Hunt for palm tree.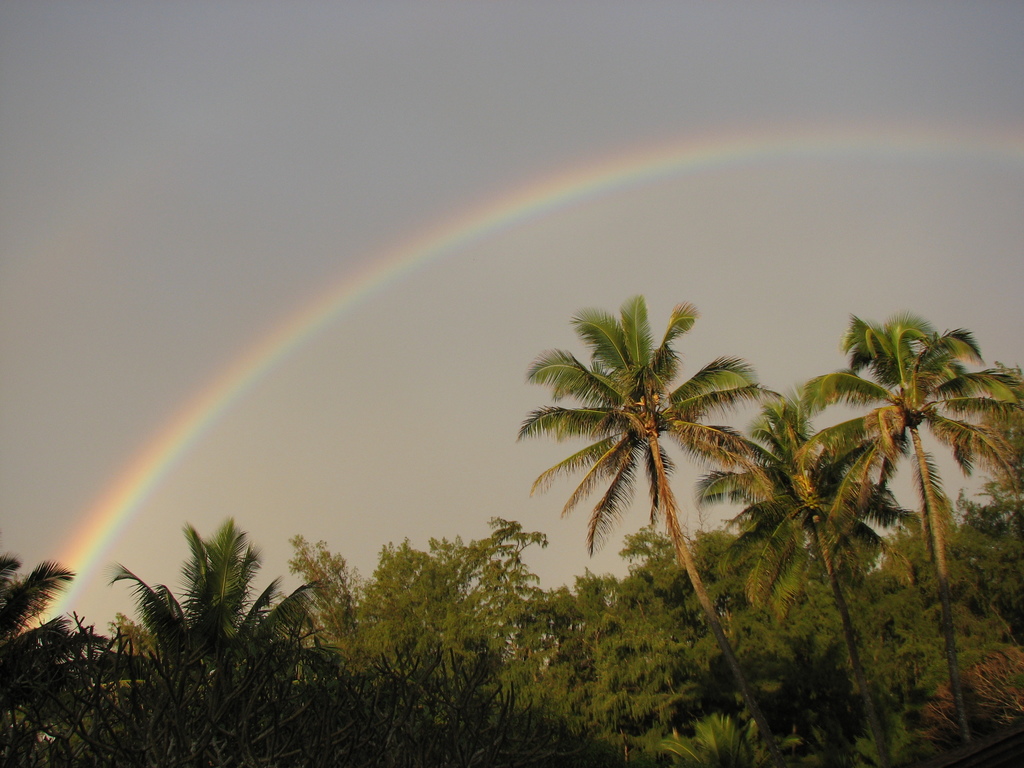
Hunted down at rect(639, 588, 721, 720).
